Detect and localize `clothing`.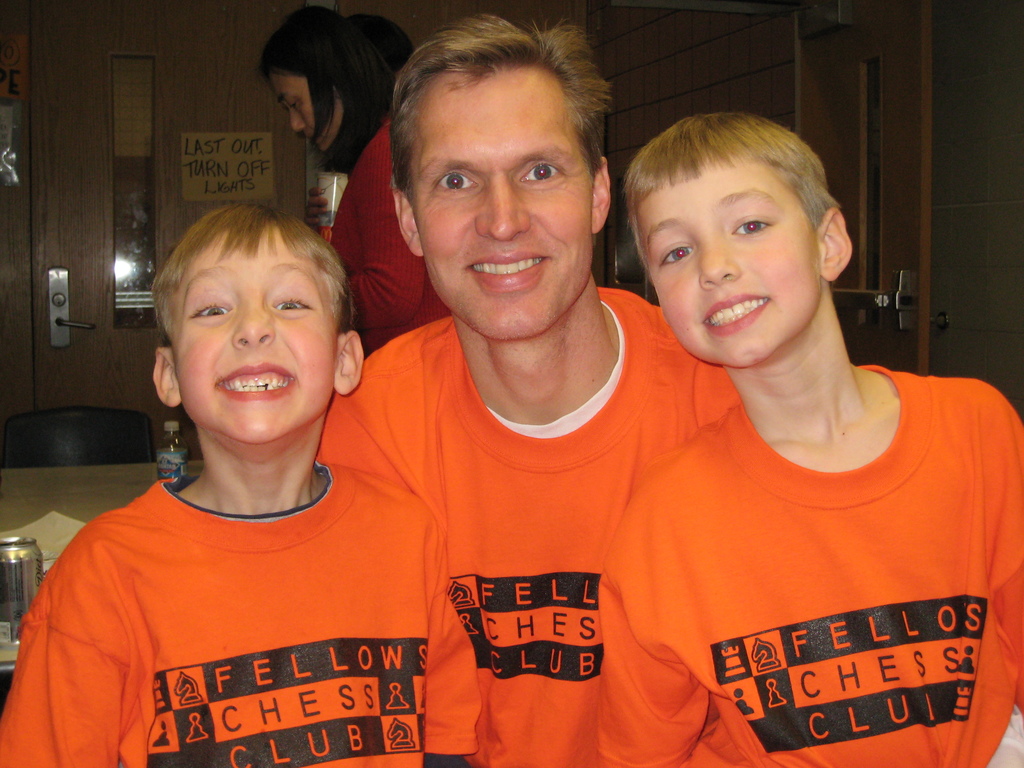
Localized at <box>595,363,1023,767</box>.
